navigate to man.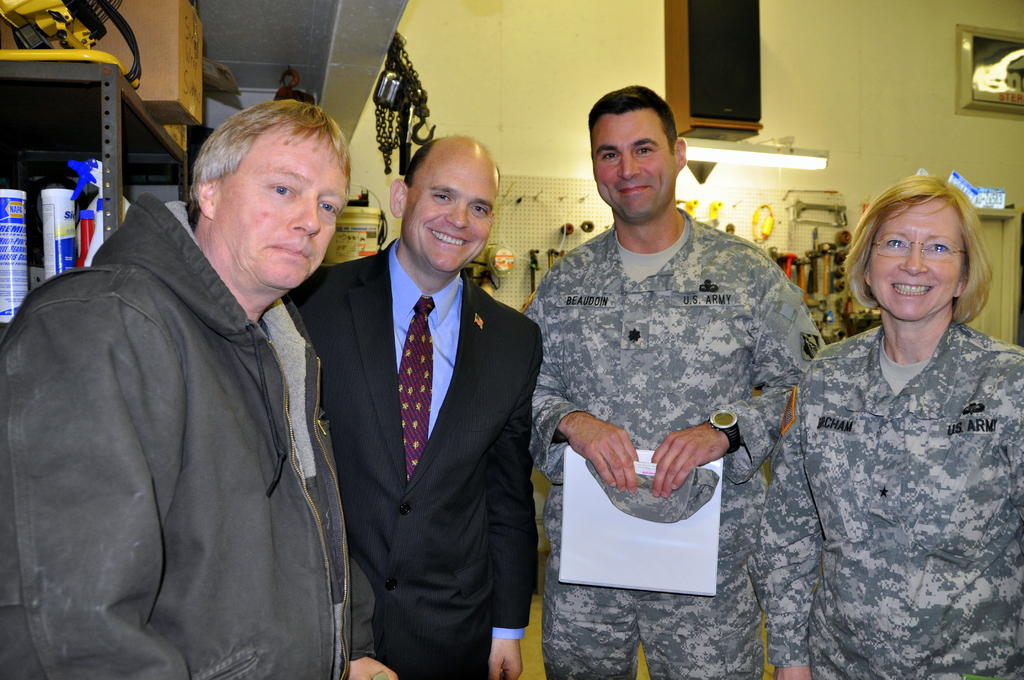
Navigation target: select_region(285, 133, 541, 679).
